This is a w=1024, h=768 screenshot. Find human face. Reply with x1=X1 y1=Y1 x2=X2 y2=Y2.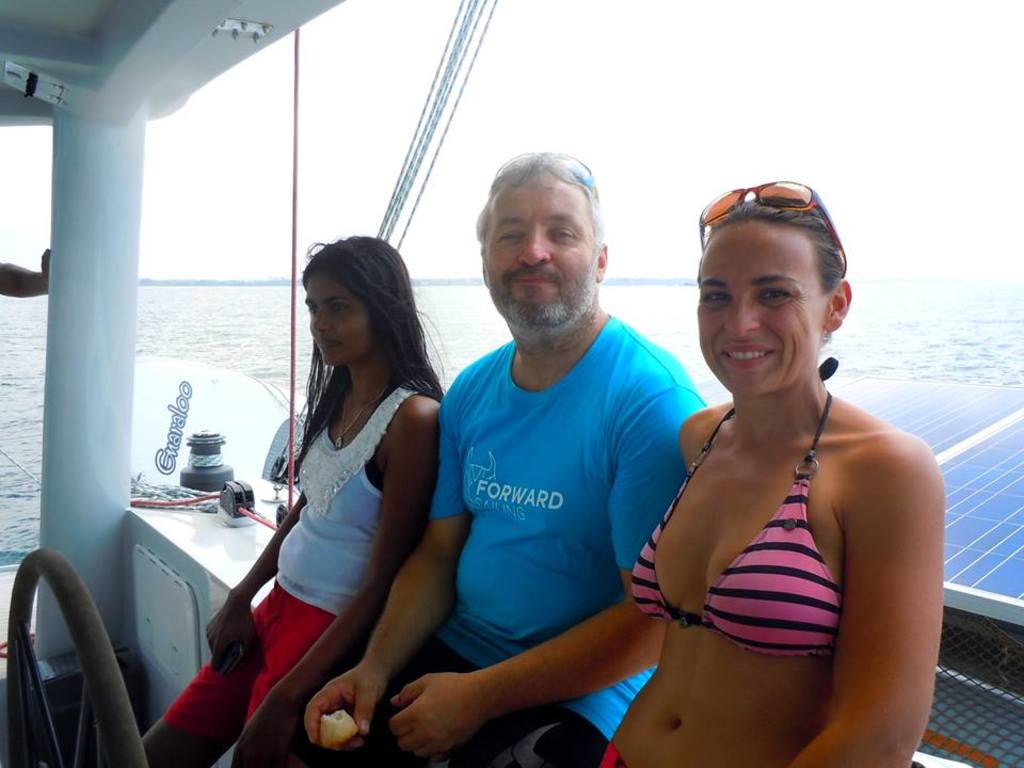
x1=305 y1=279 x2=384 y2=367.
